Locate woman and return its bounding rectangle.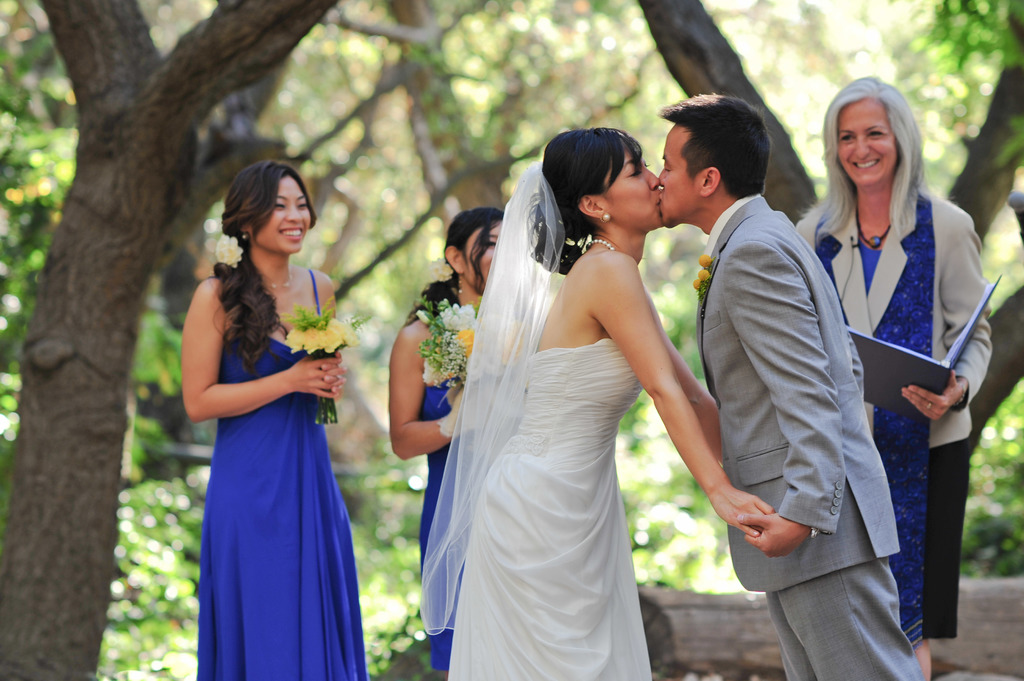
locate(178, 159, 367, 680).
